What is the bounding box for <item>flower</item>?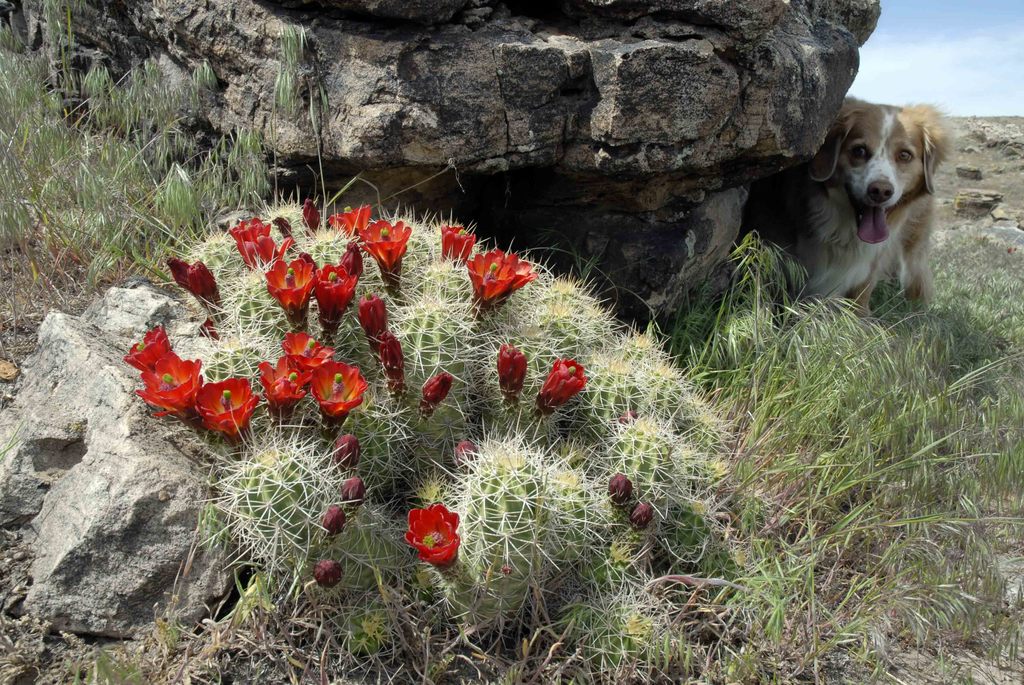
127/326/169/365.
